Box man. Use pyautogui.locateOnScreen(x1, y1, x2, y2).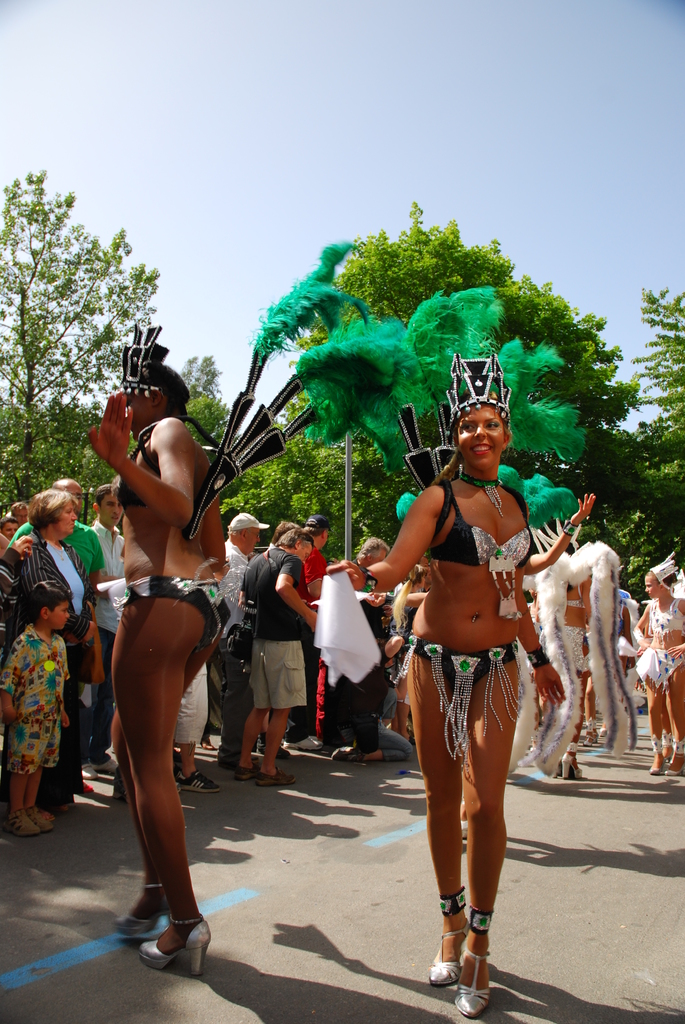
pyautogui.locateOnScreen(10, 472, 125, 815).
